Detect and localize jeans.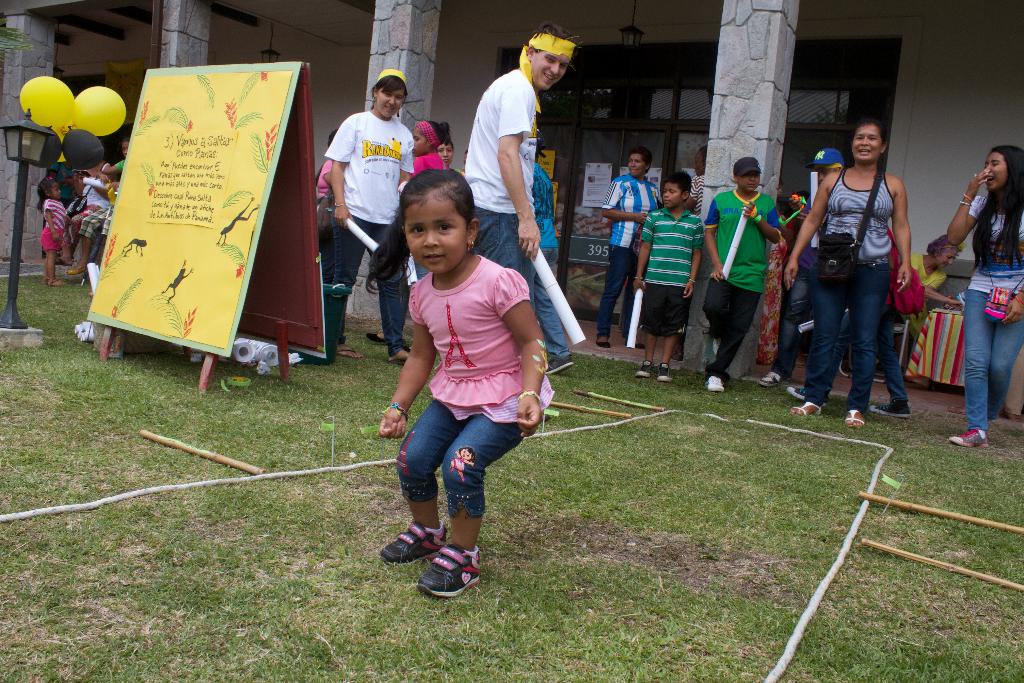
Localized at [left=964, top=292, right=1023, bottom=434].
